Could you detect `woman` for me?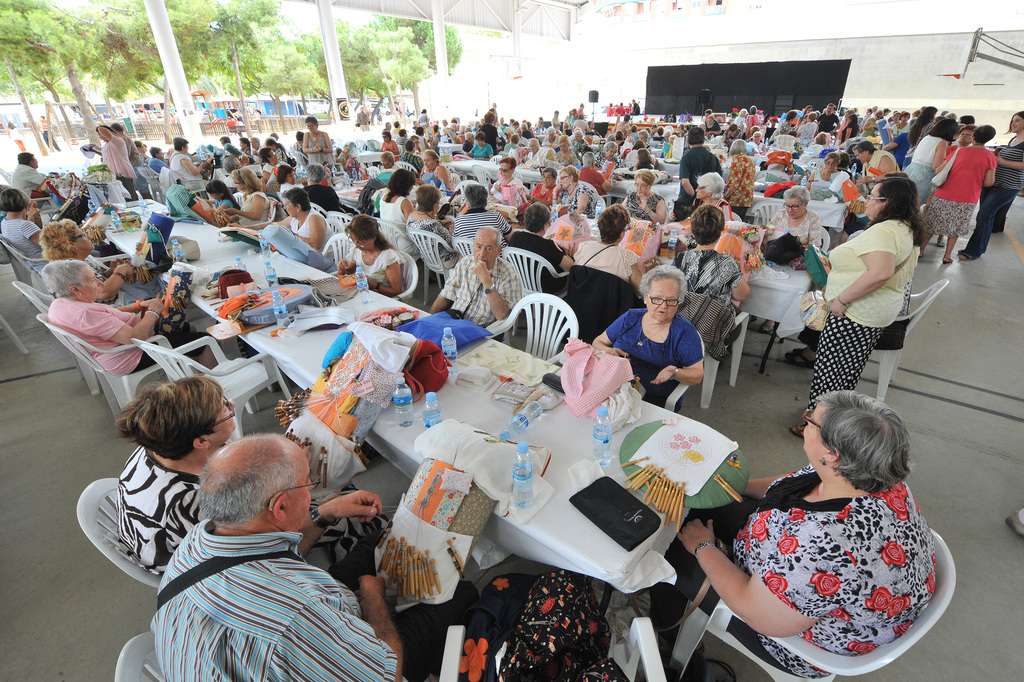
Detection result: {"left": 585, "top": 268, "right": 698, "bottom": 412}.
